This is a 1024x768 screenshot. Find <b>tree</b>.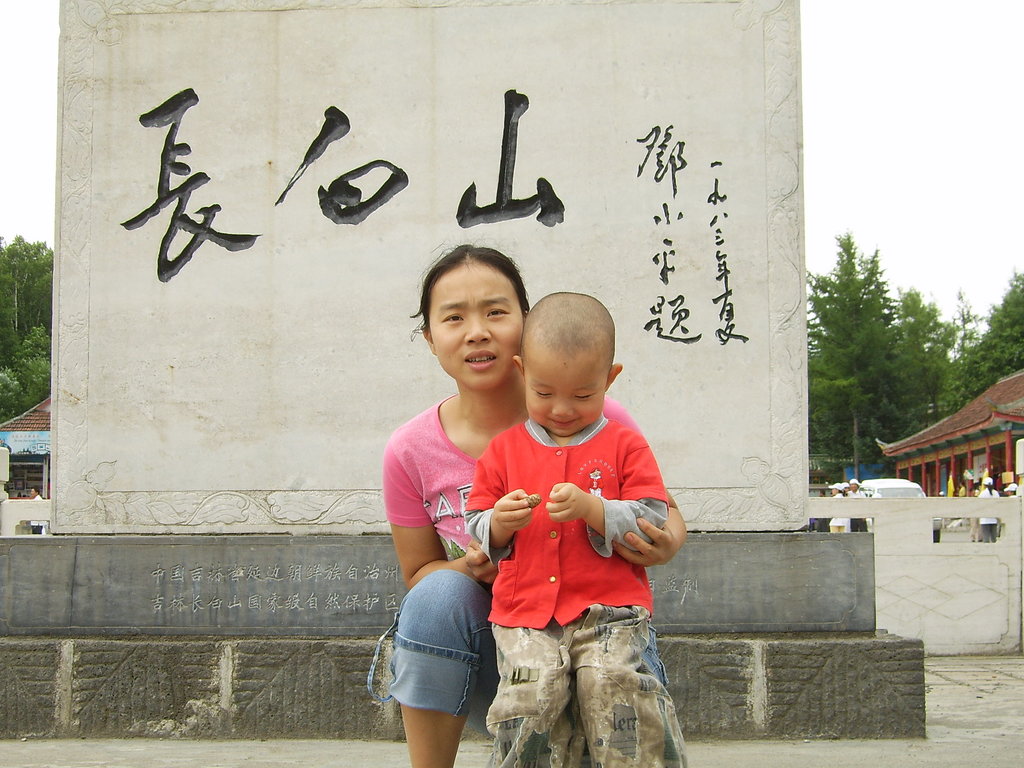
Bounding box: l=6, t=321, r=54, b=401.
